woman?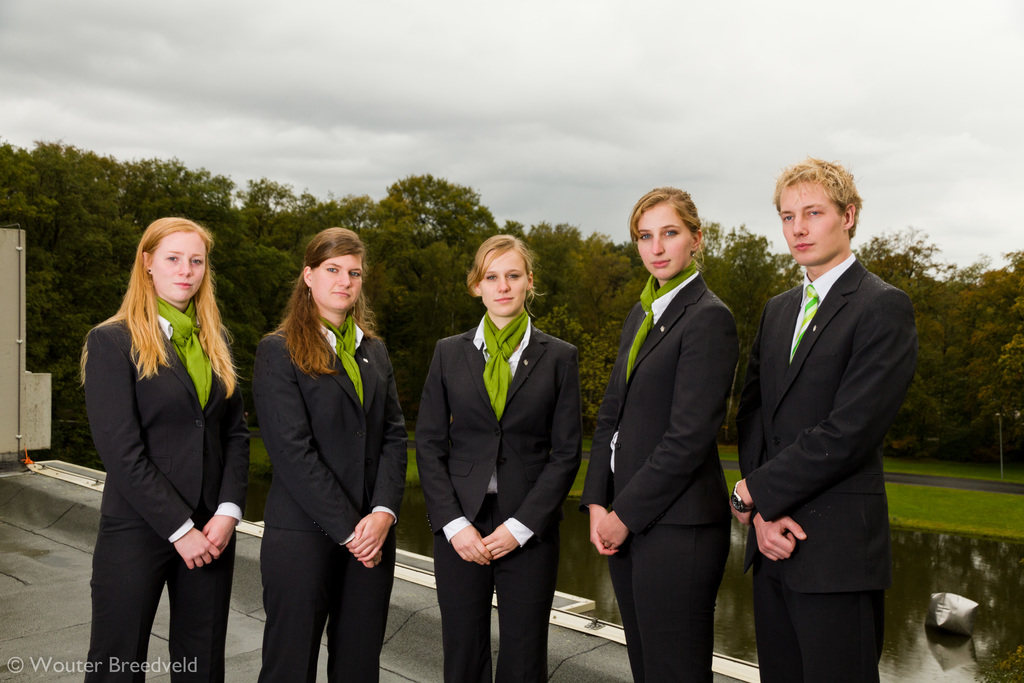
x1=413 y1=235 x2=582 y2=682
